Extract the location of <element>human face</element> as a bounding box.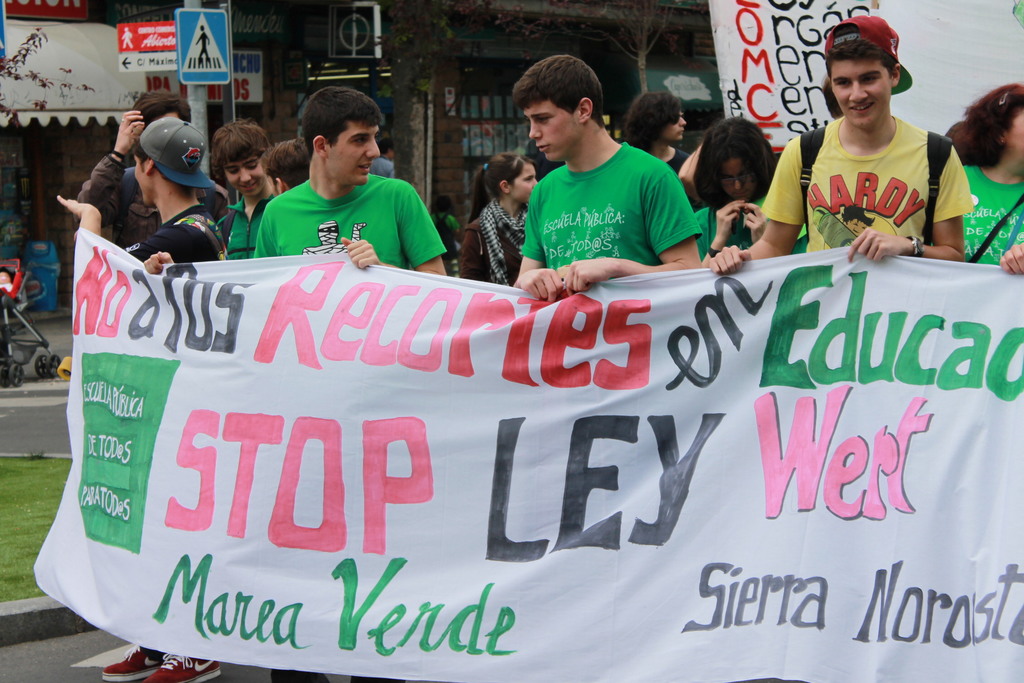
<bbox>721, 158, 758, 197</bbox>.
